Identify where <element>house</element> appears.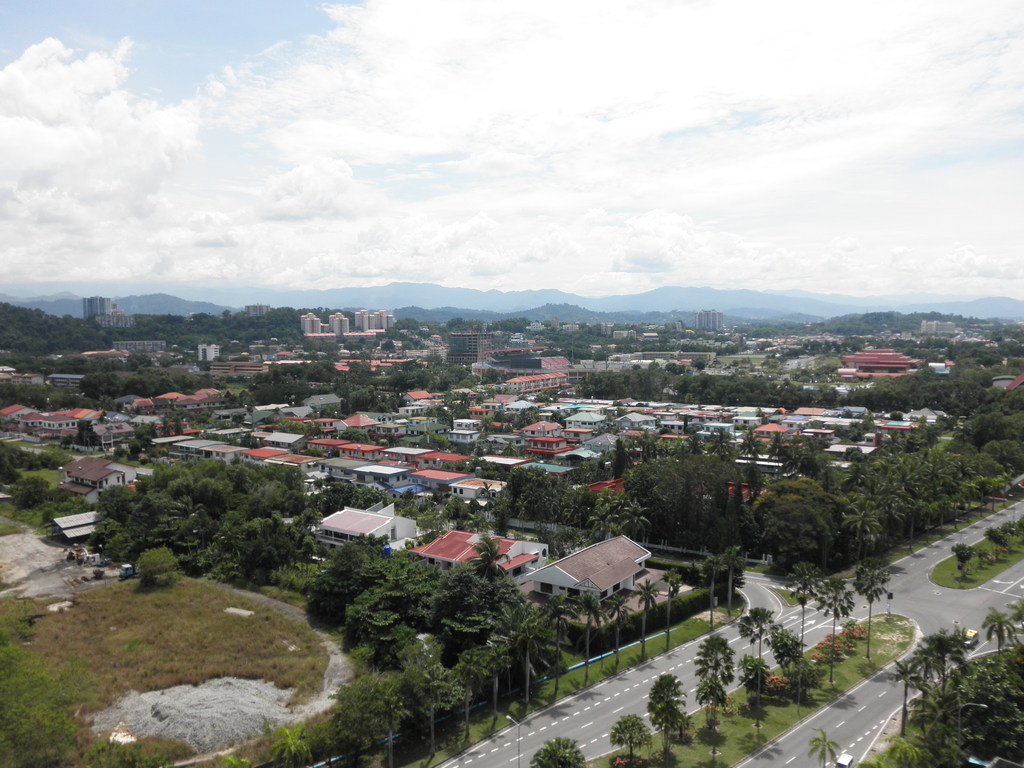
Appears at [left=449, top=330, right=494, bottom=368].
